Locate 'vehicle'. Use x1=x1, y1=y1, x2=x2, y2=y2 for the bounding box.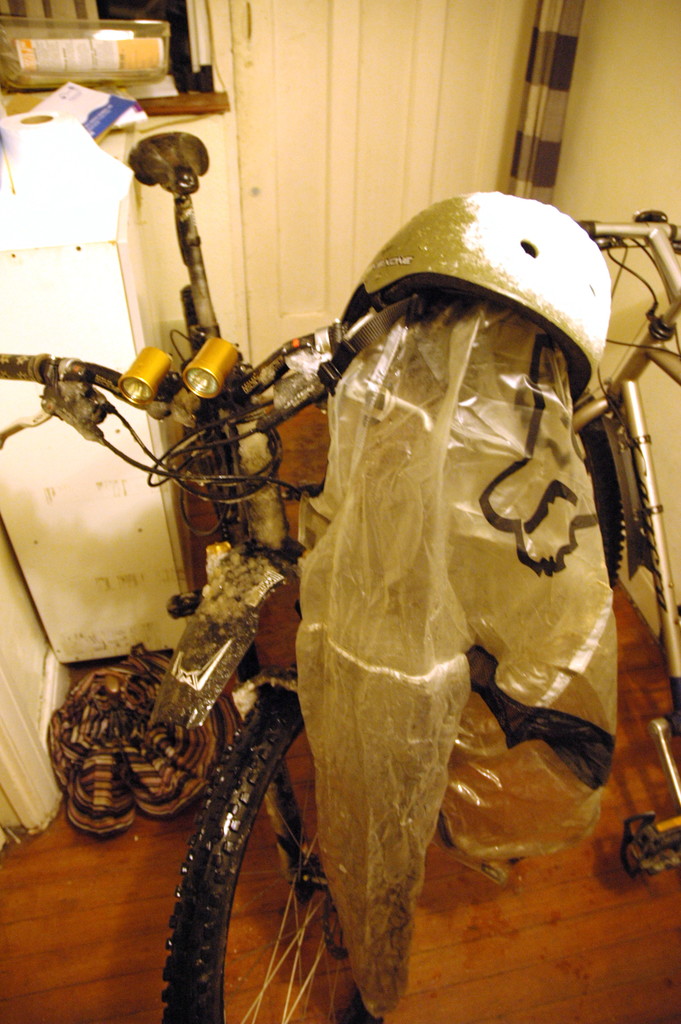
x1=568, y1=204, x2=678, y2=874.
